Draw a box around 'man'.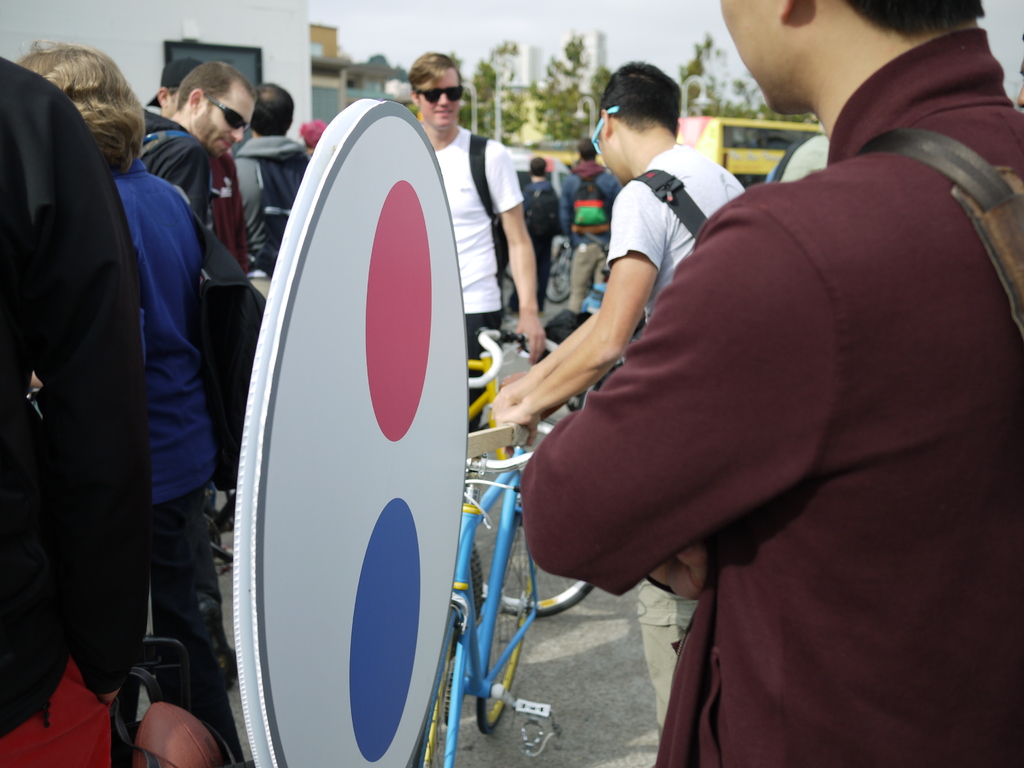
490 58 767 734.
